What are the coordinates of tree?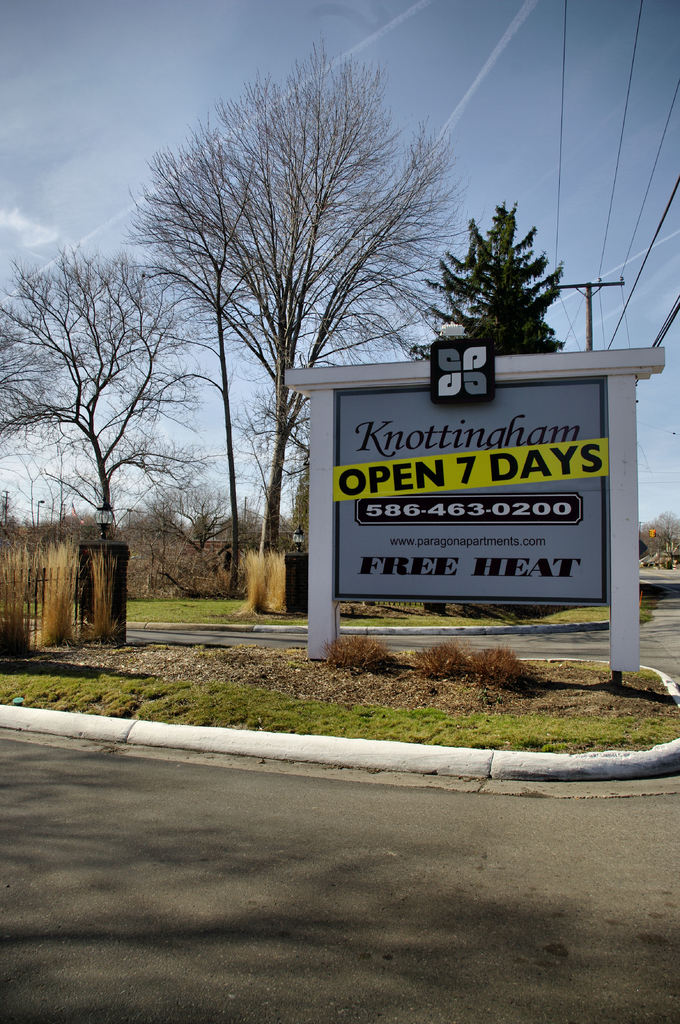
{"x1": 641, "y1": 513, "x2": 679, "y2": 569}.
